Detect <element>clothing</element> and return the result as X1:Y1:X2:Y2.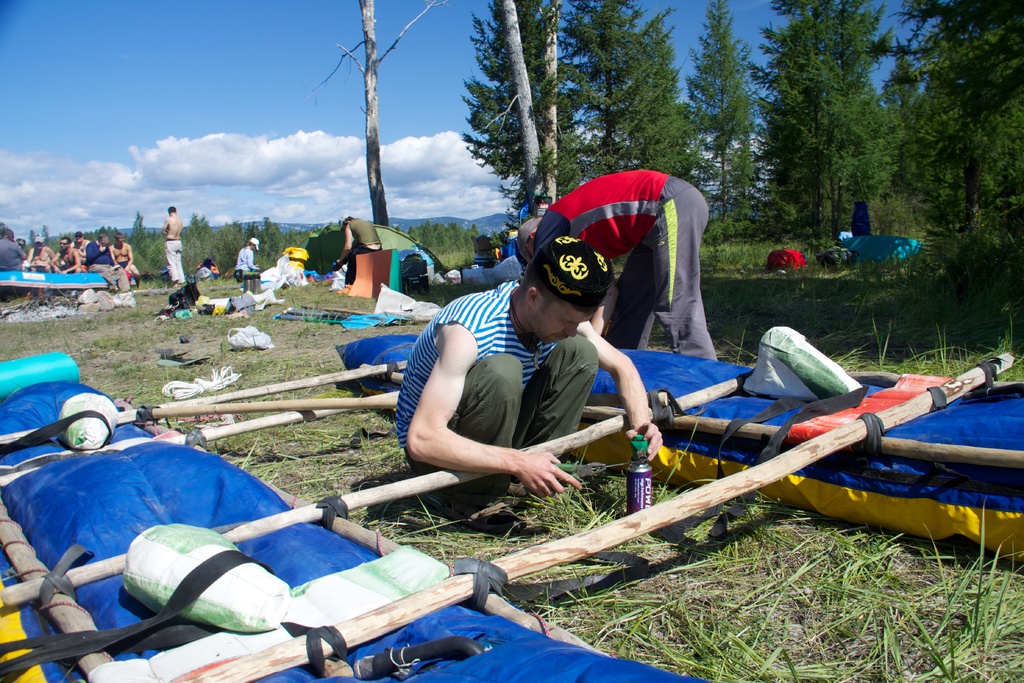
190:263:221:287.
